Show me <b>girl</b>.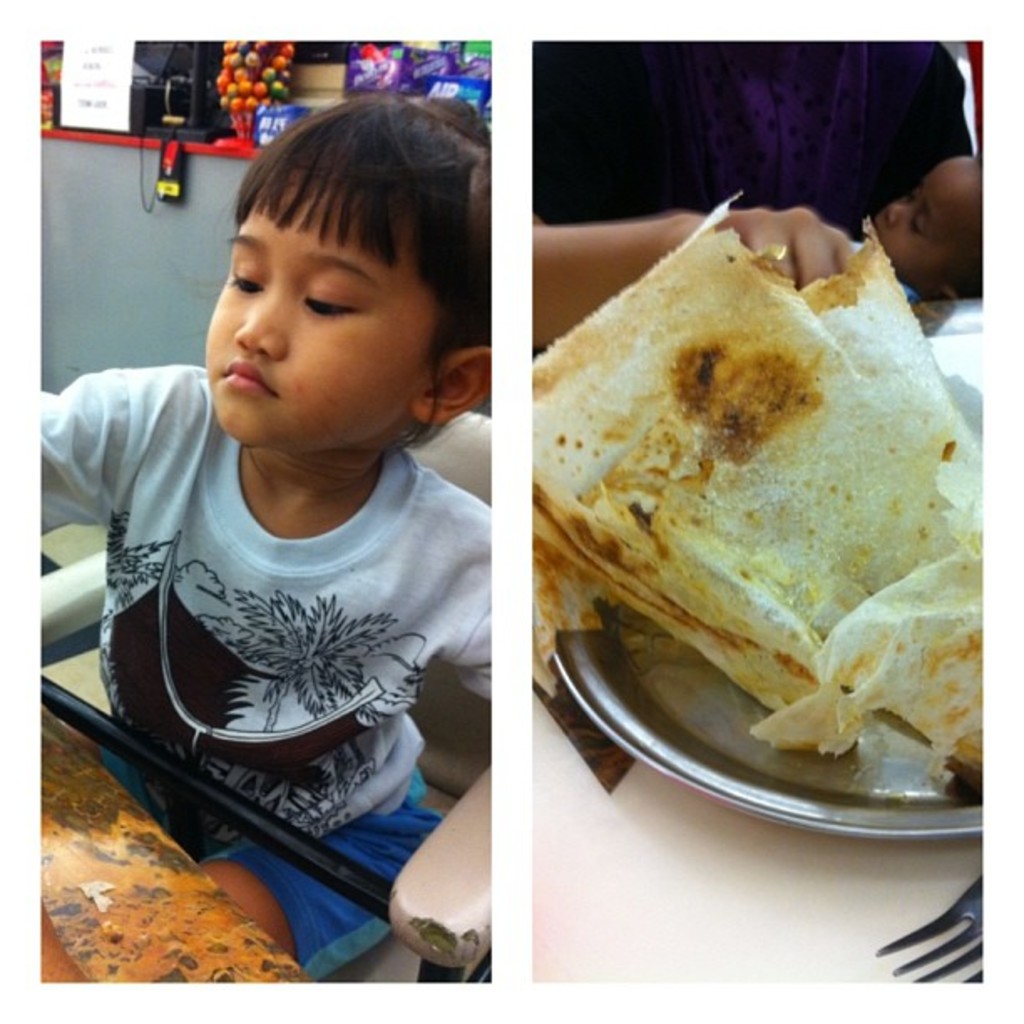
<b>girl</b> is here: box(38, 89, 492, 969).
